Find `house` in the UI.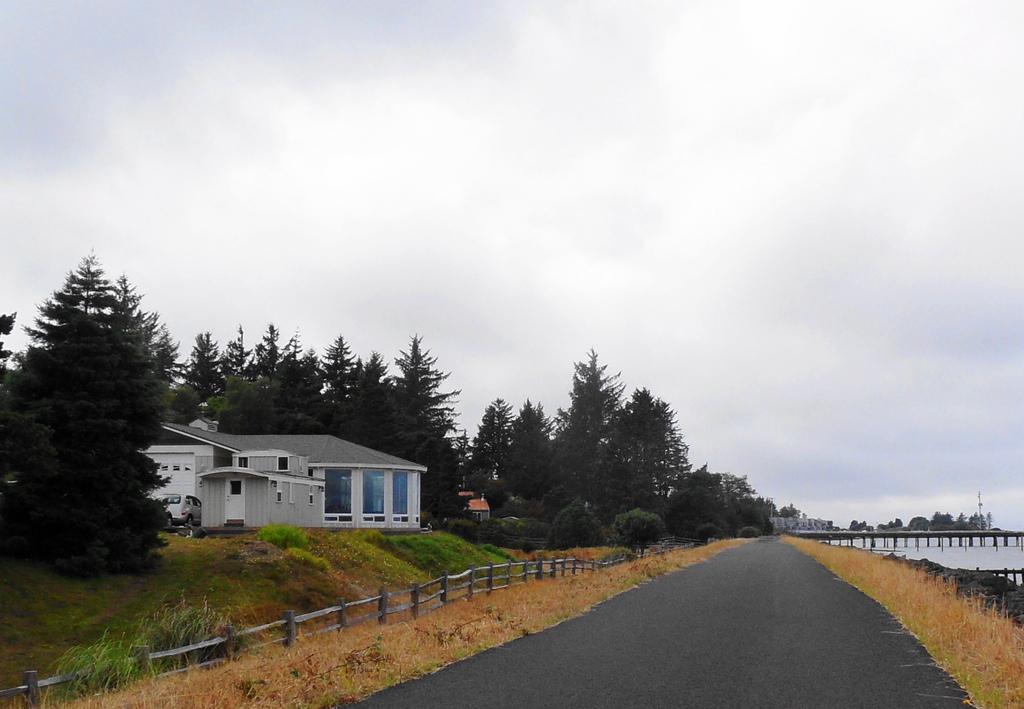
UI element at Rect(138, 414, 415, 529).
